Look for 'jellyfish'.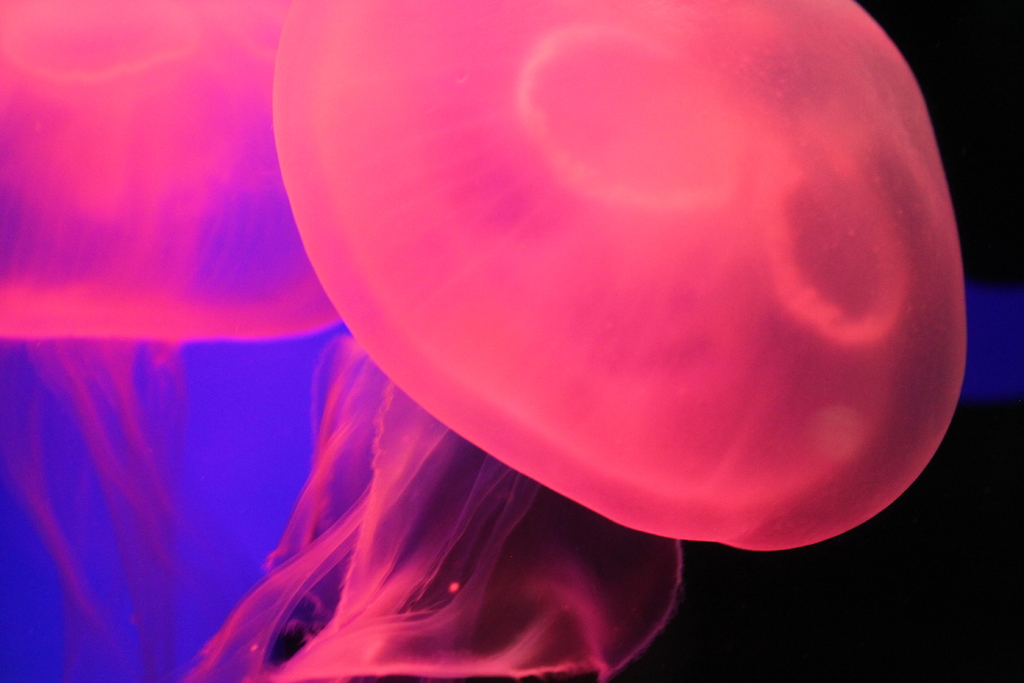
Found: [x1=183, y1=1, x2=966, y2=682].
